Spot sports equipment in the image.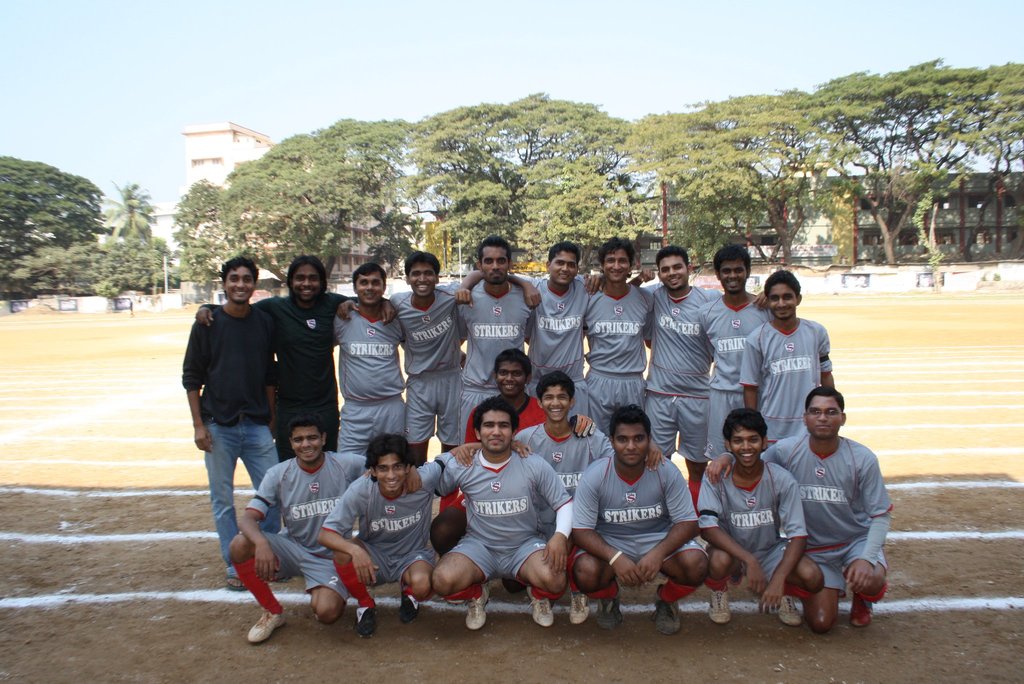
sports equipment found at [left=707, top=588, right=732, bottom=623].
